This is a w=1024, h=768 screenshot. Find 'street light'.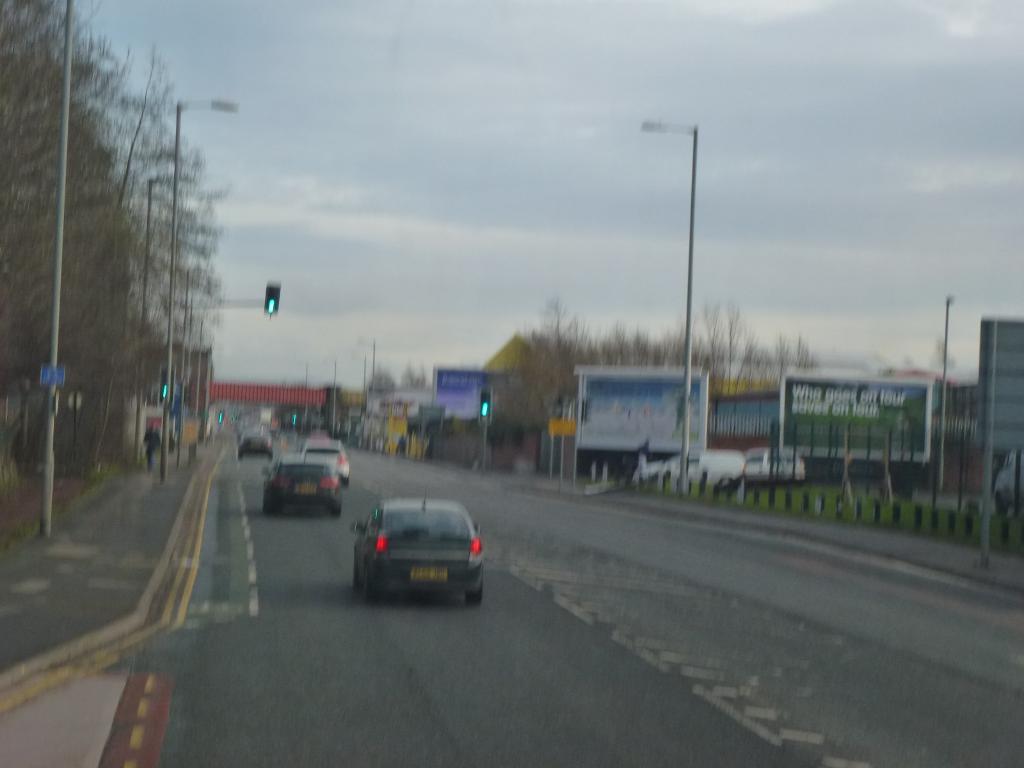
Bounding box: detection(136, 172, 187, 465).
